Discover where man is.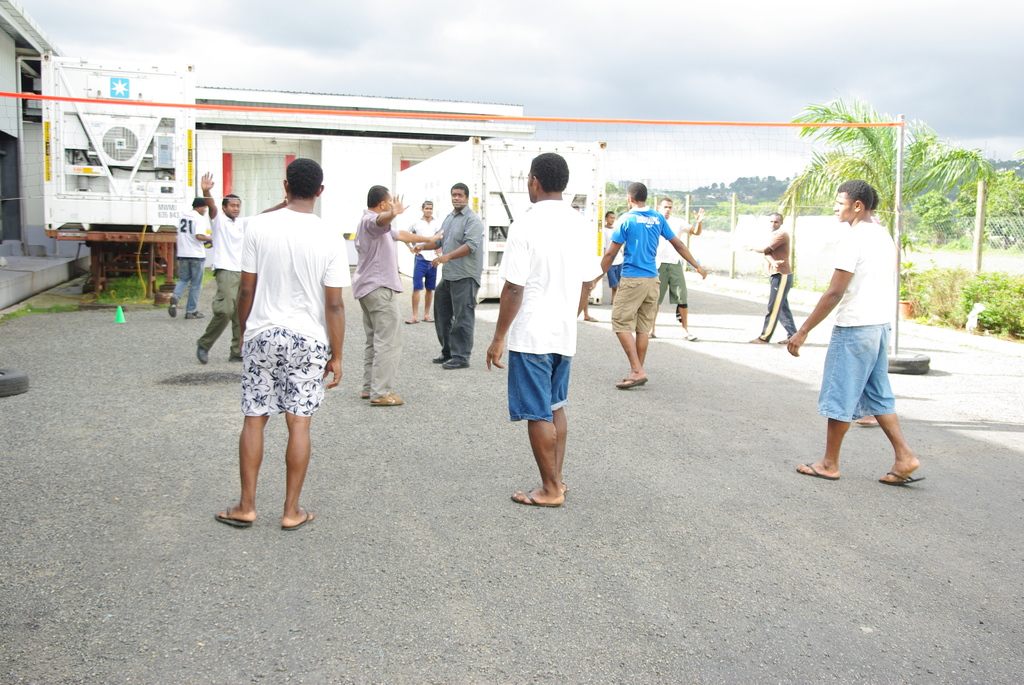
Discovered at left=349, top=185, right=406, bottom=405.
